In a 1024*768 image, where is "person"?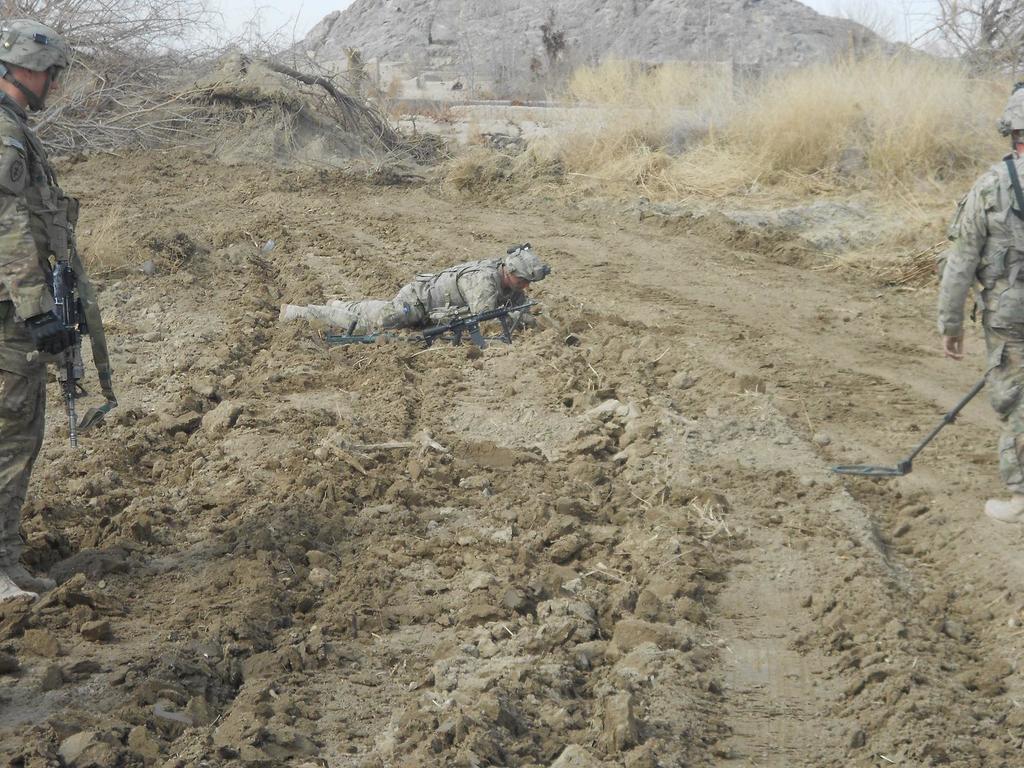
280:243:547:322.
